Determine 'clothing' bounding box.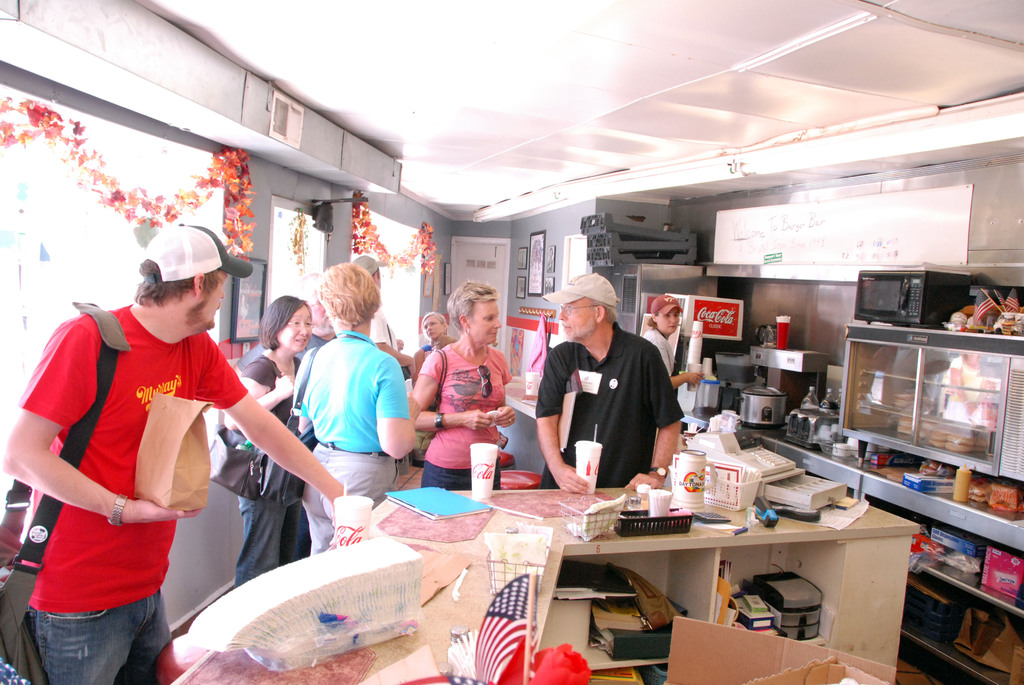
Determined: bbox=(16, 301, 248, 684).
